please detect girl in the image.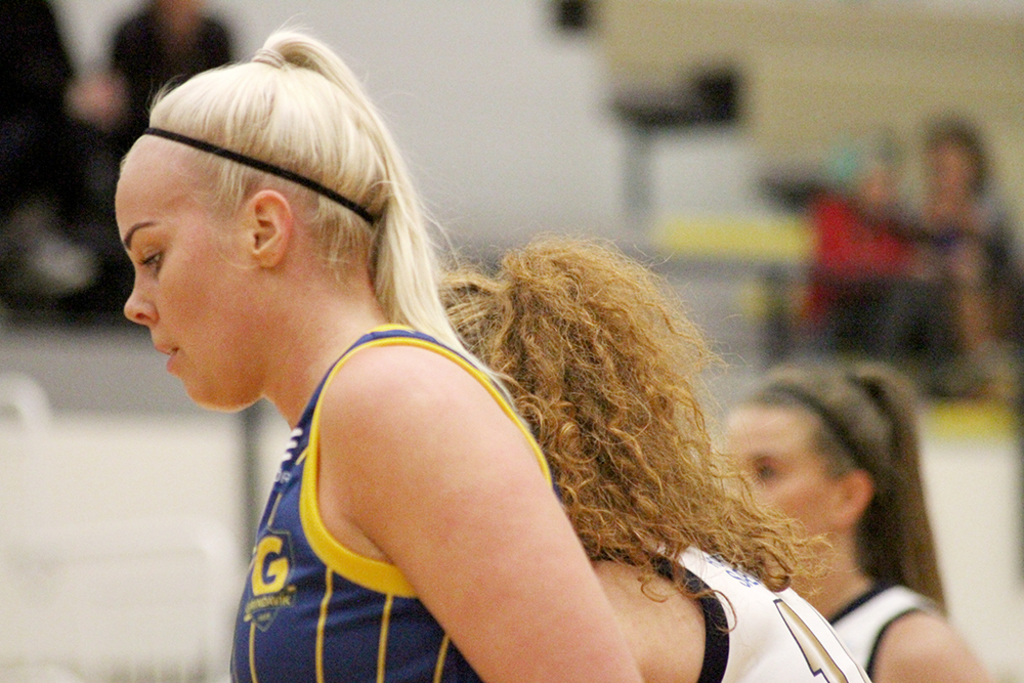
430, 237, 870, 682.
